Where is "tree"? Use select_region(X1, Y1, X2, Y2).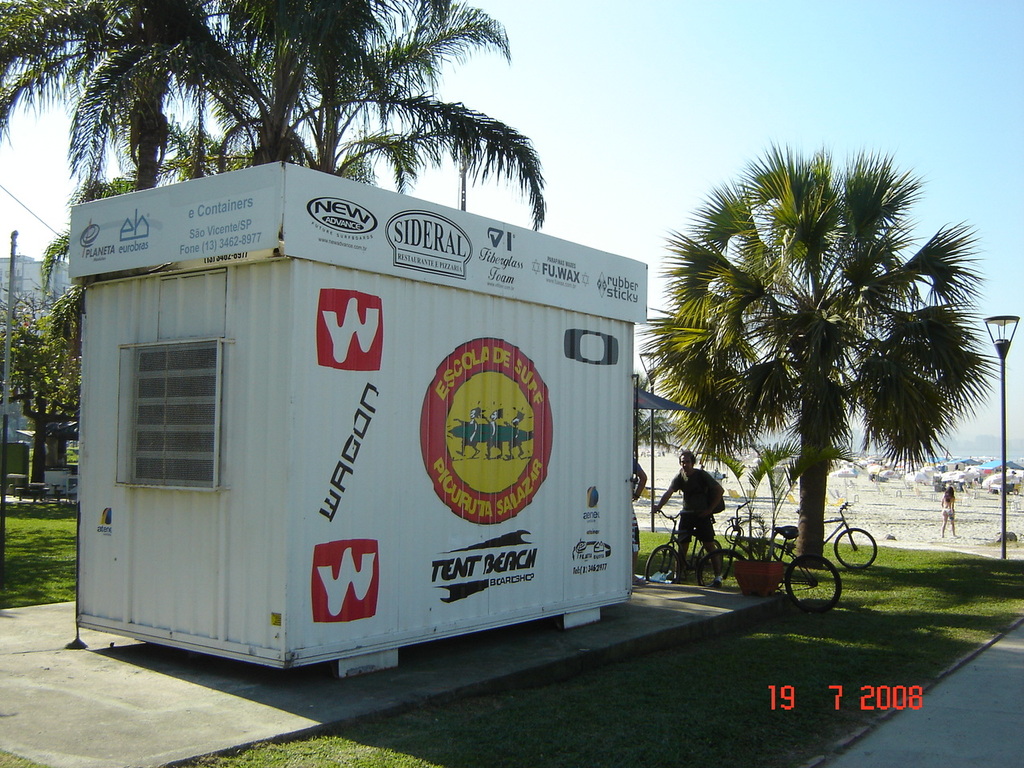
select_region(0, 0, 550, 207).
